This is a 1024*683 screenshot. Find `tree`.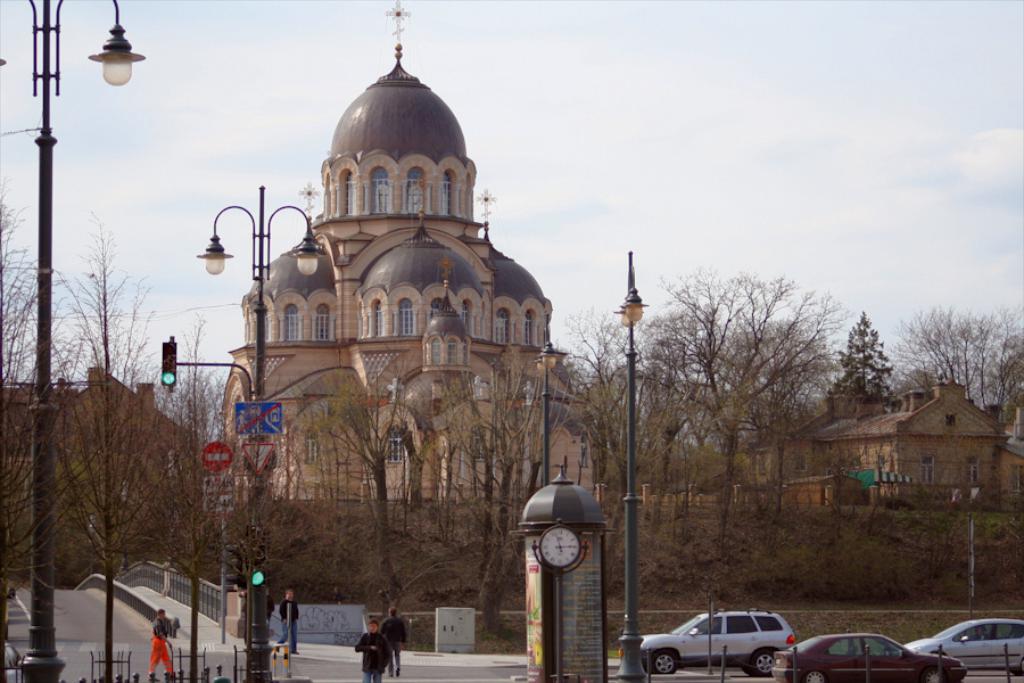
Bounding box: [x1=147, y1=334, x2=266, y2=682].
